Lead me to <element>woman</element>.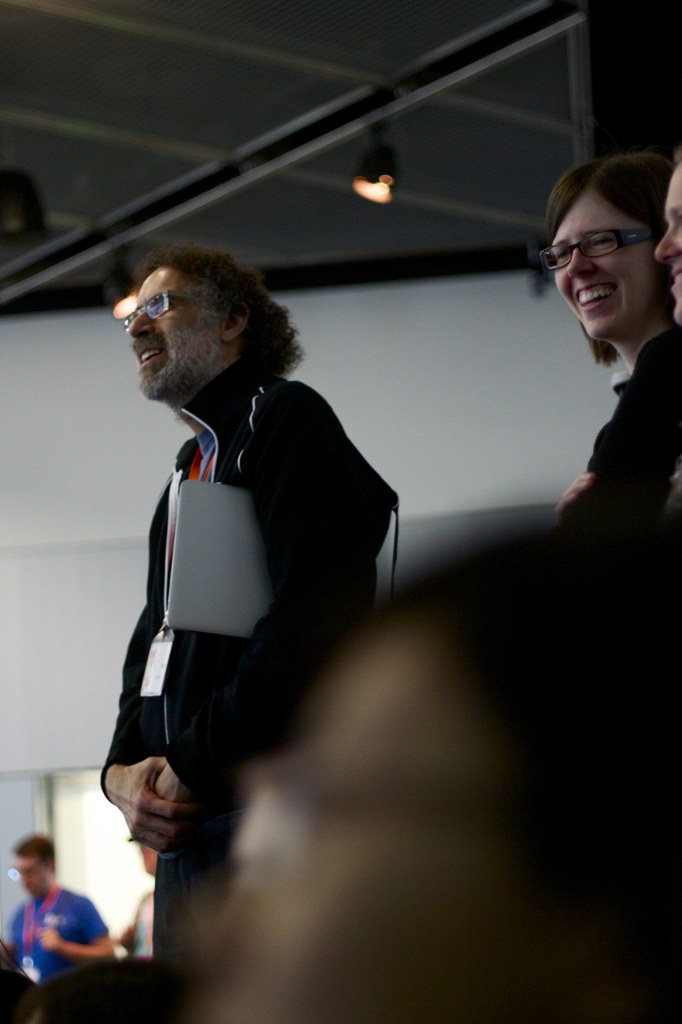
Lead to [x1=205, y1=508, x2=681, y2=1023].
